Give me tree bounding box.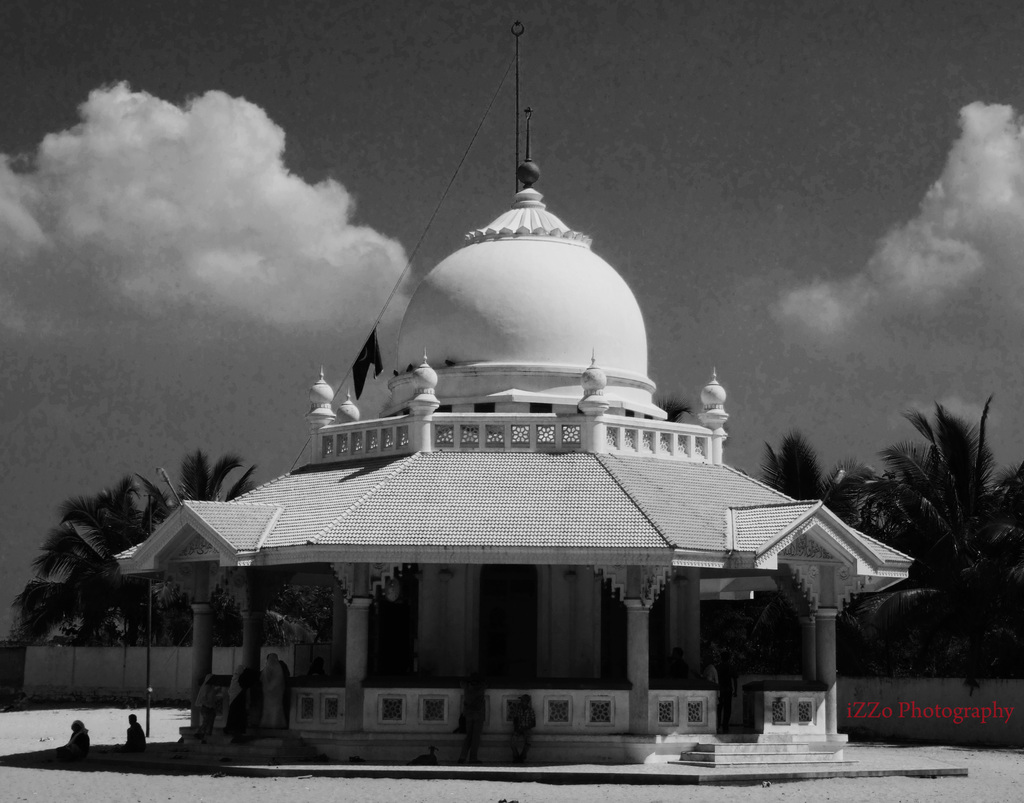
[left=119, top=438, right=282, bottom=645].
